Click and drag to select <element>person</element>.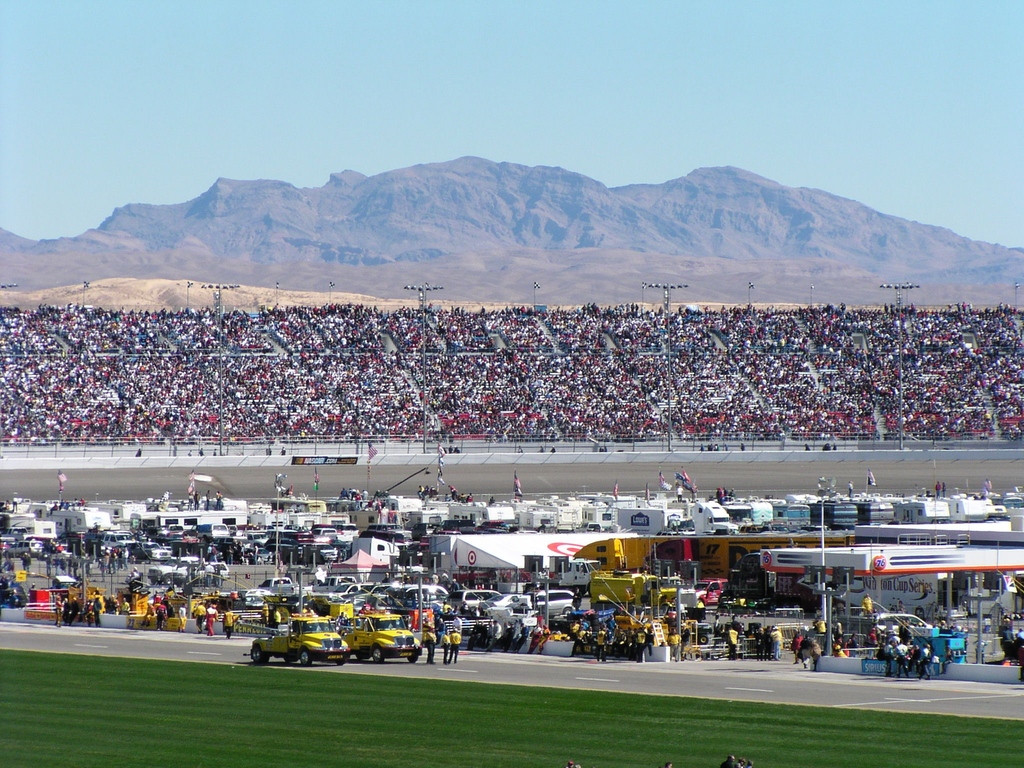
Selection: l=810, t=641, r=821, b=669.
